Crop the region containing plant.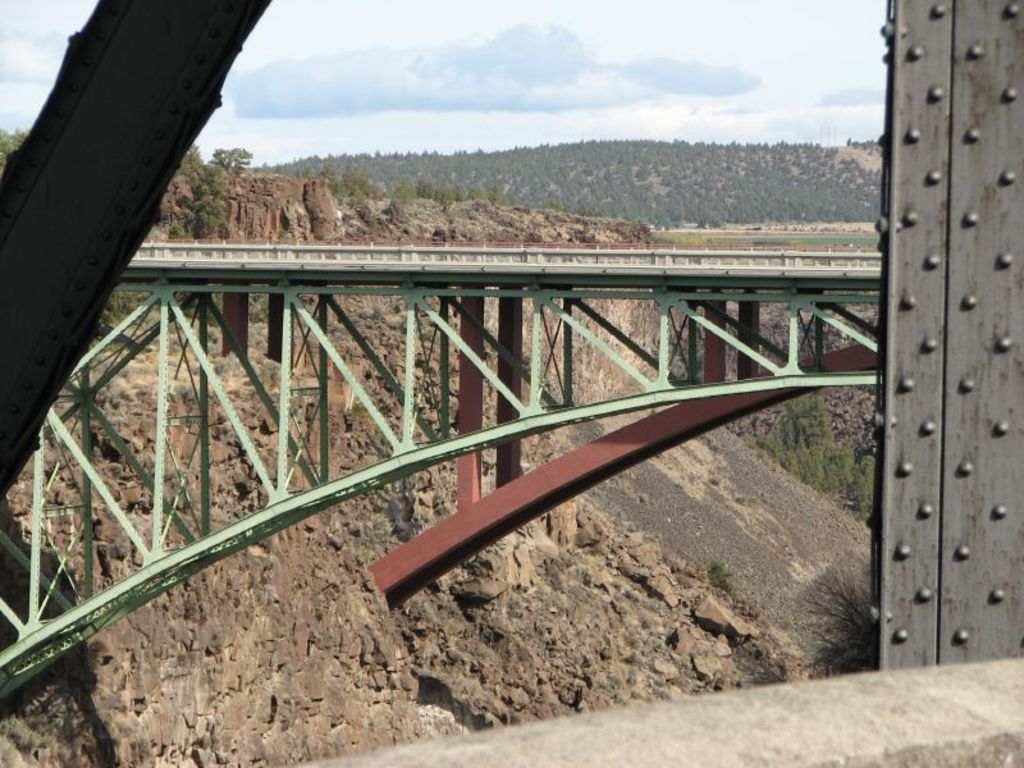
Crop region: 338:161:384:204.
